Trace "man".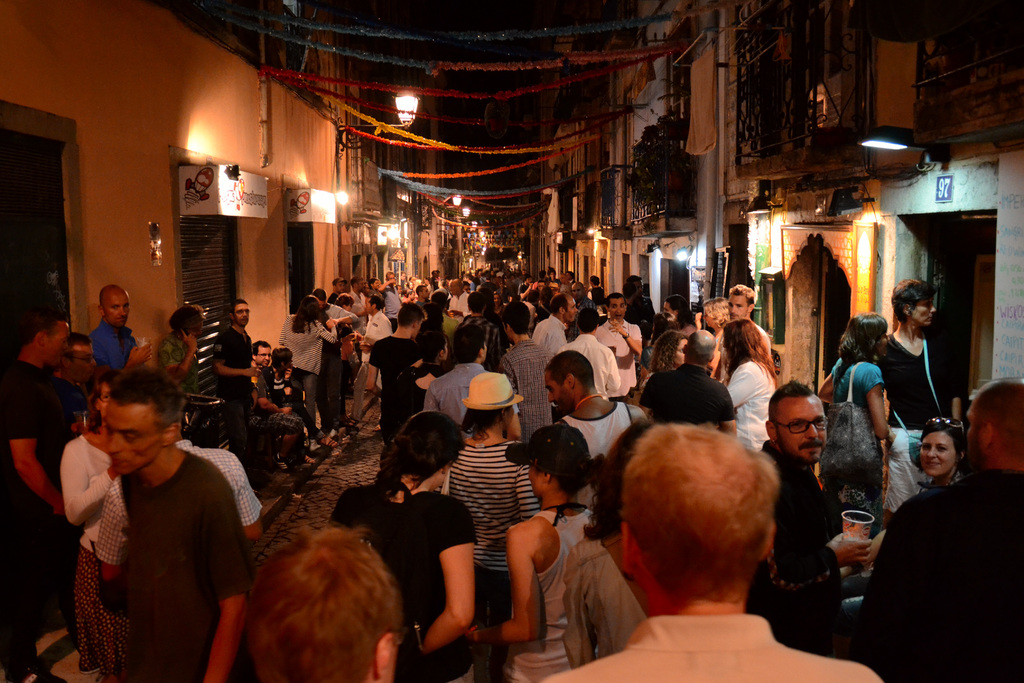
Traced to BBox(241, 531, 404, 682).
